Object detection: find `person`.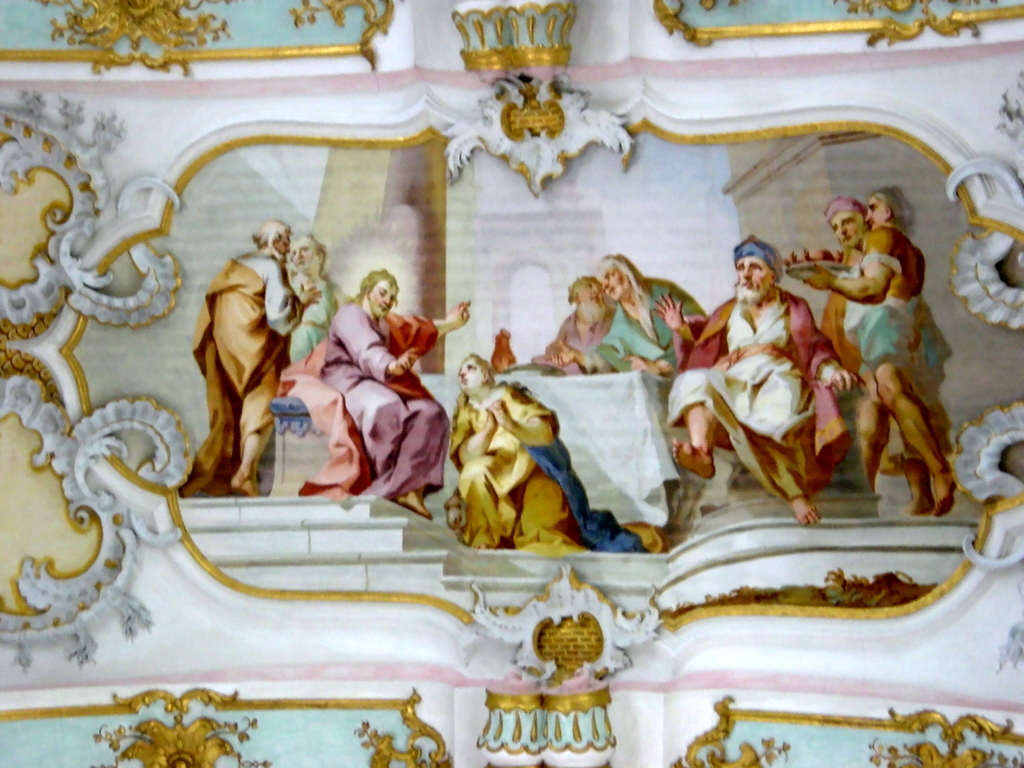
[x1=804, y1=172, x2=932, y2=531].
